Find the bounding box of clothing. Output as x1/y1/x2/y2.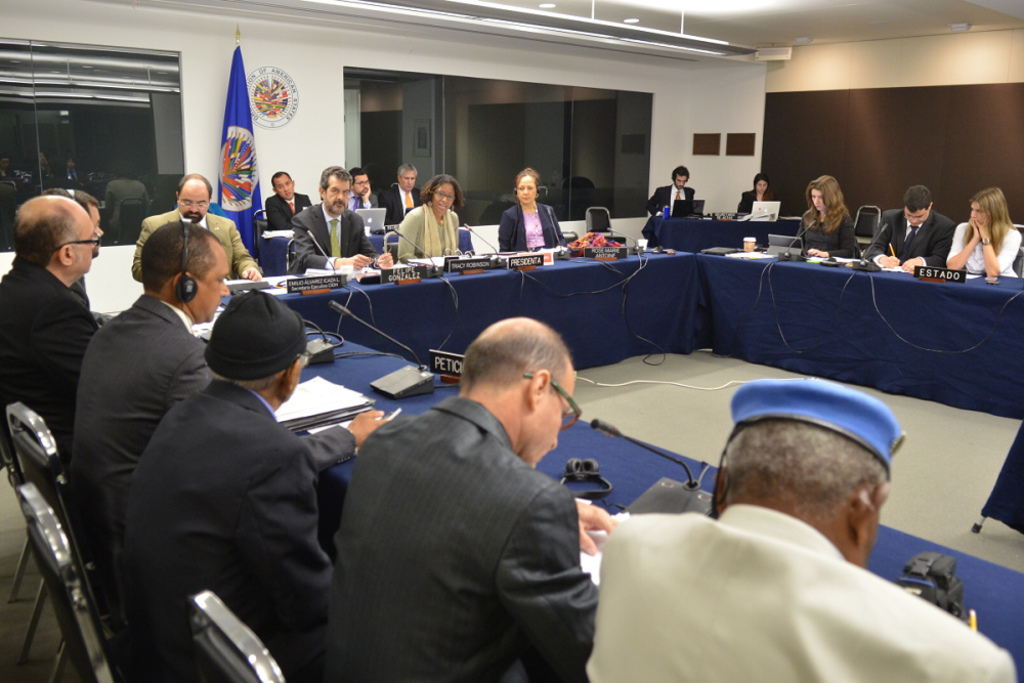
268/198/315/227.
